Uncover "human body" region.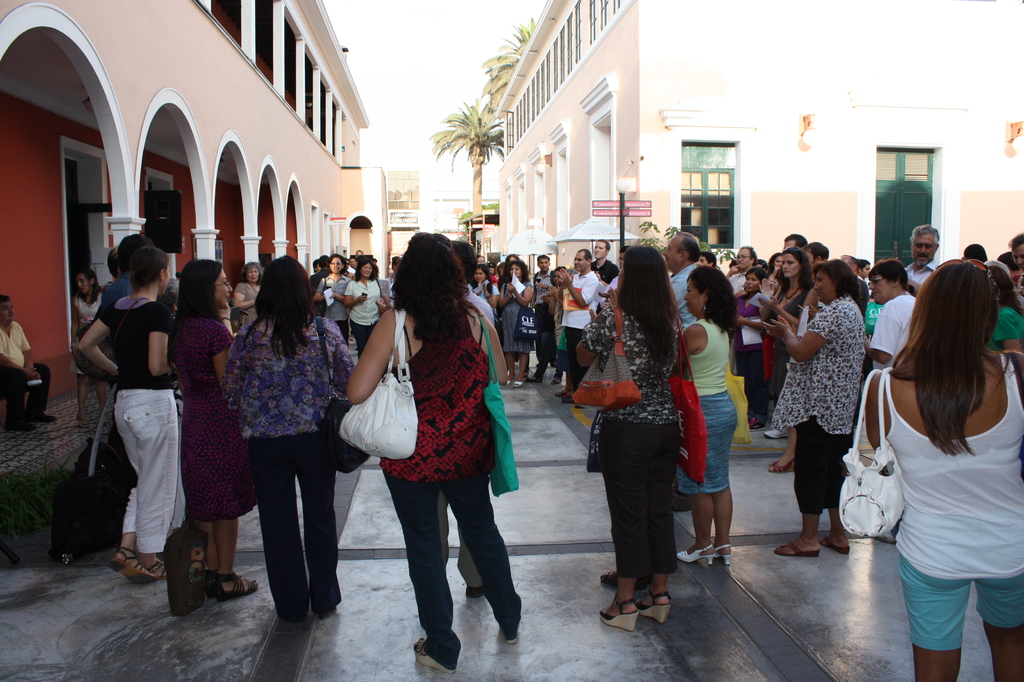
Uncovered: bbox=(548, 244, 597, 410).
